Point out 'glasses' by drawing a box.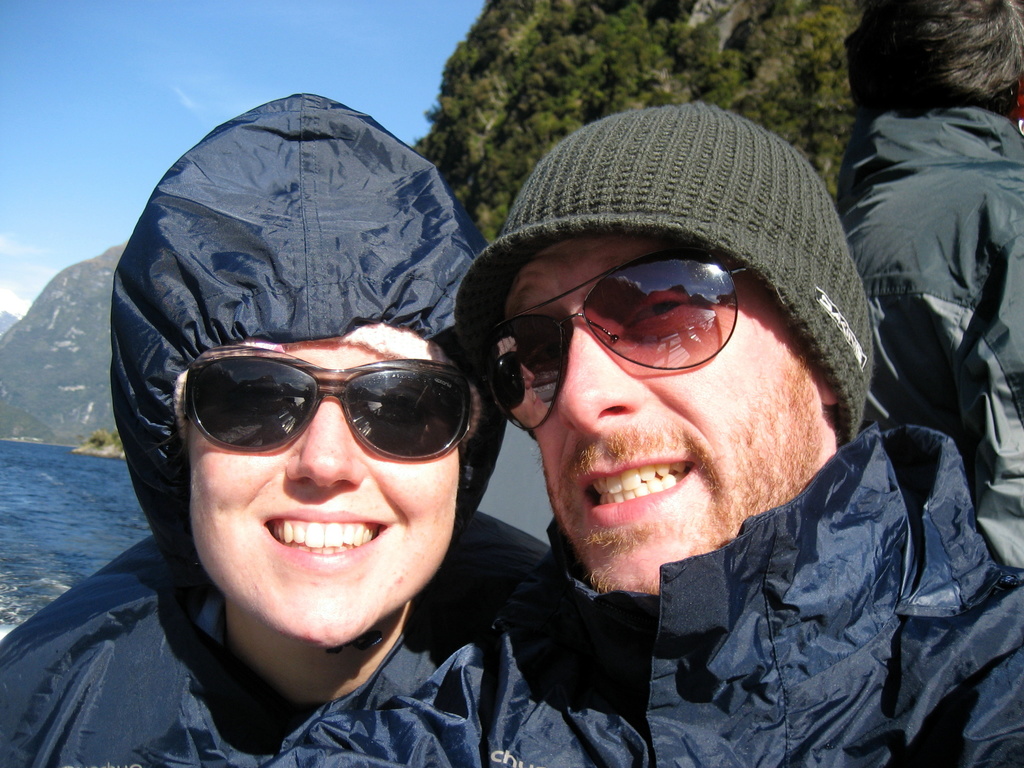
bbox=(474, 250, 757, 436).
